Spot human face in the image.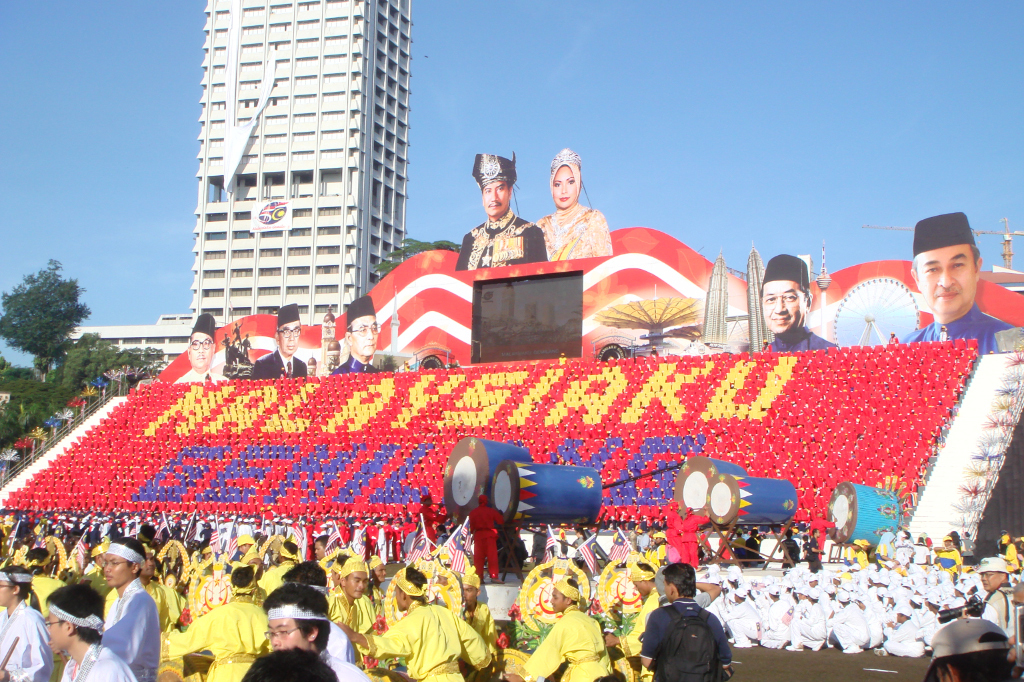
human face found at crop(394, 580, 412, 606).
